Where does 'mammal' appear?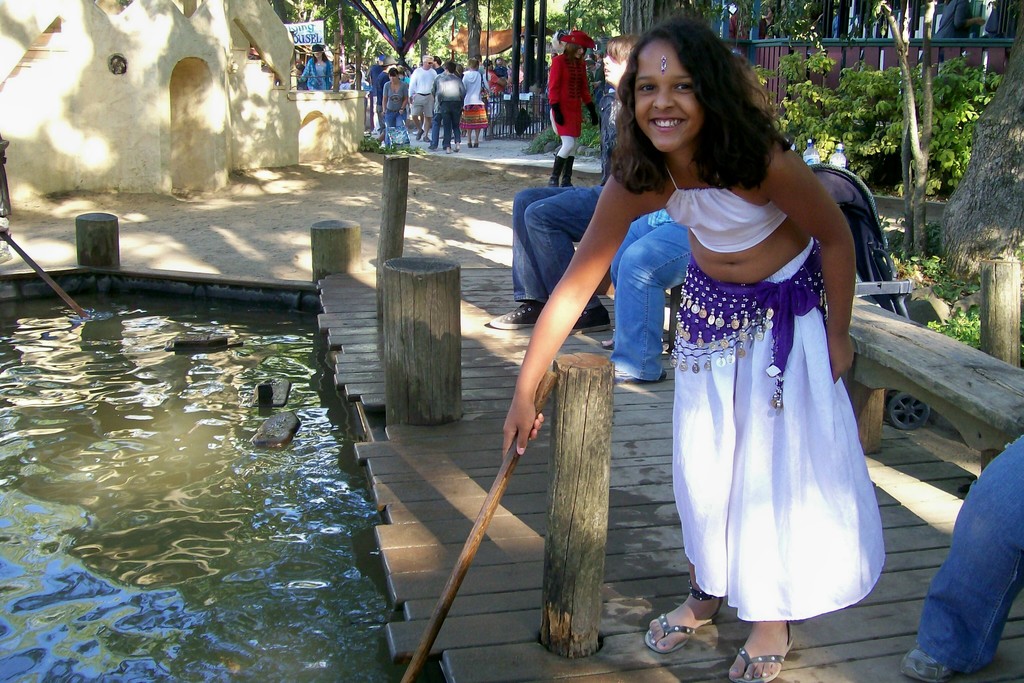
Appears at bbox(502, 15, 888, 682).
